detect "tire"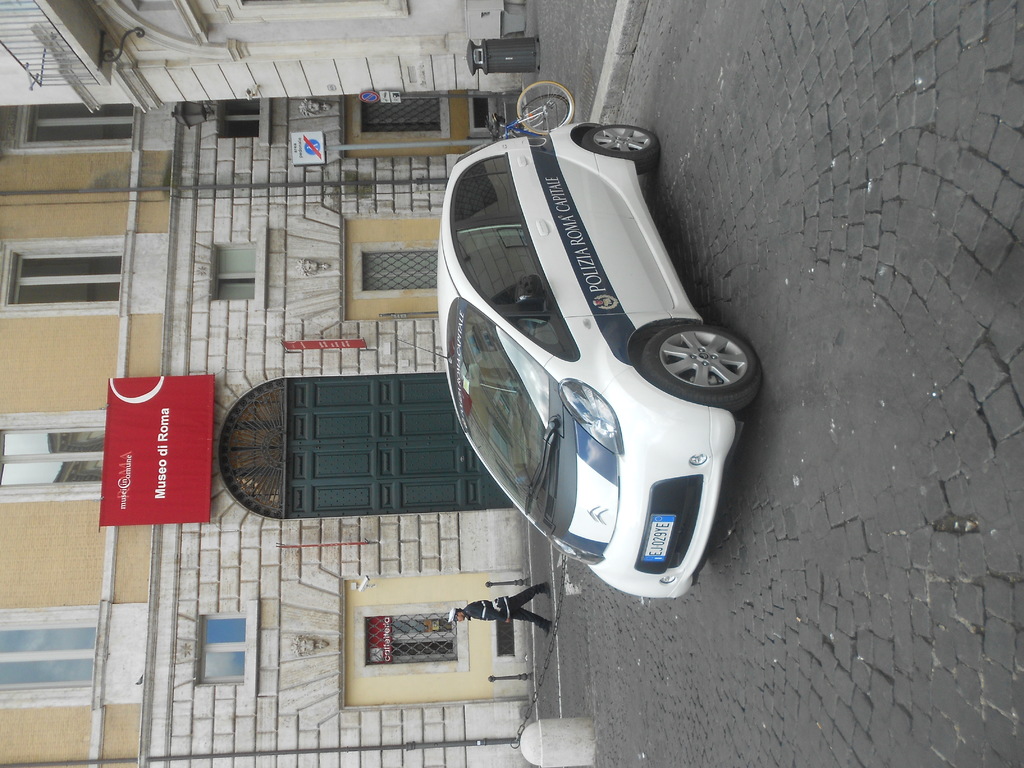
<region>580, 124, 661, 175</region>
